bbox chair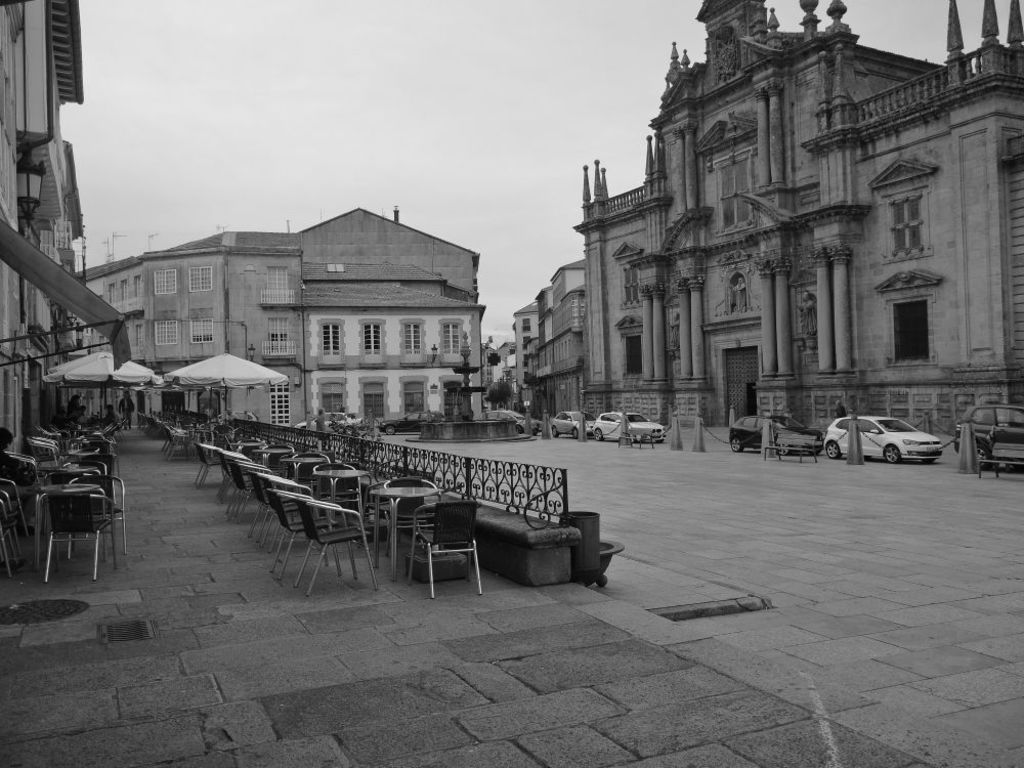
l=0, t=424, r=127, b=583
